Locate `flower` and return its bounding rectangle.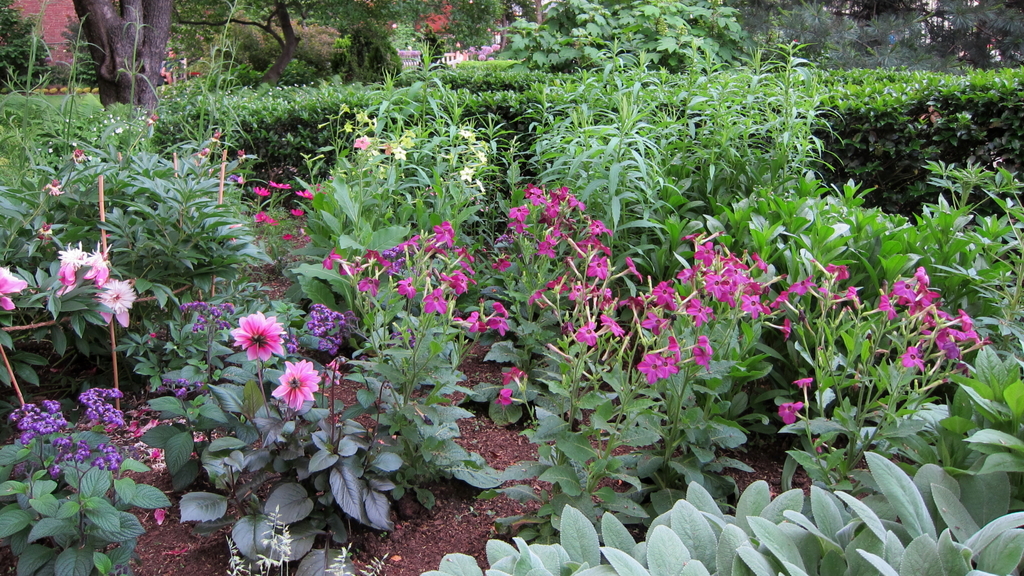
(502, 362, 522, 384).
